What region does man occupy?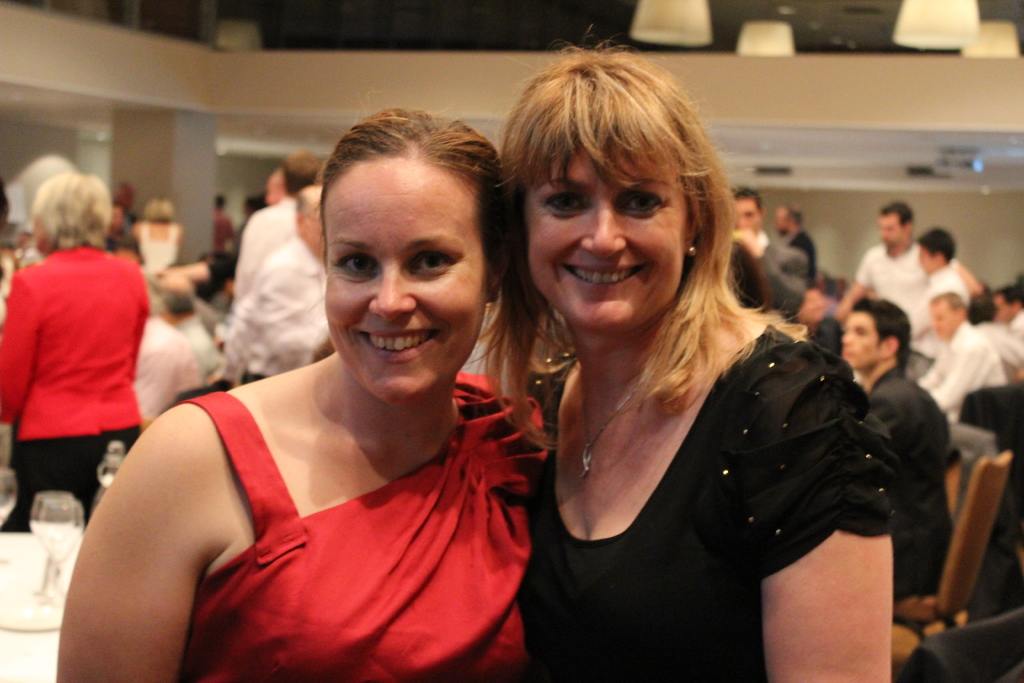
[left=232, top=148, right=325, bottom=304].
